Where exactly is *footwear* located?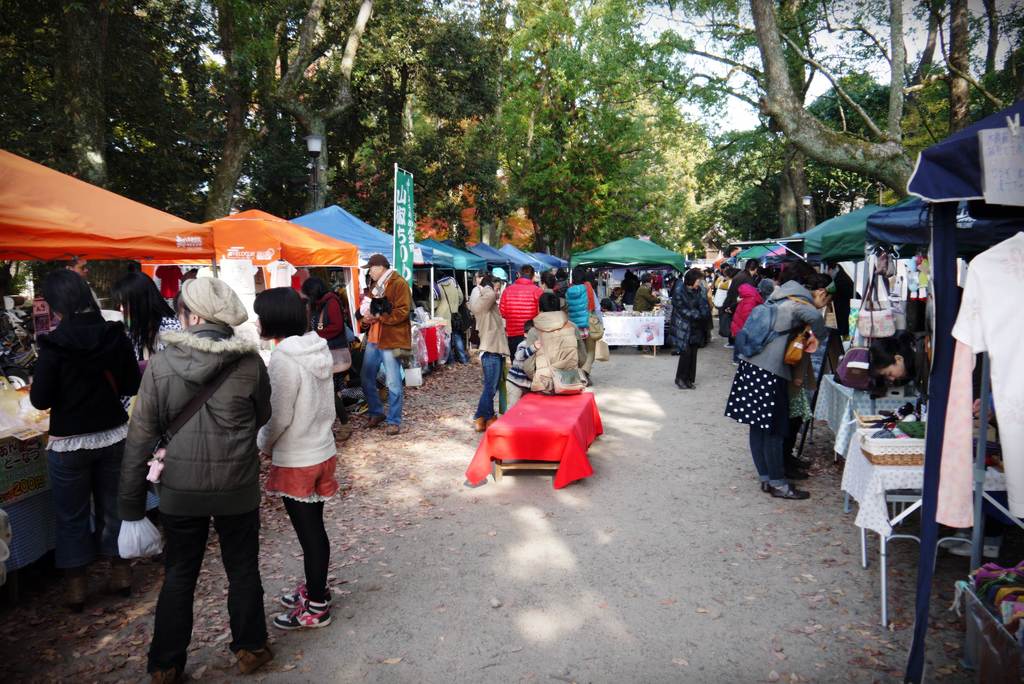
Its bounding box is bbox=[274, 598, 330, 628].
